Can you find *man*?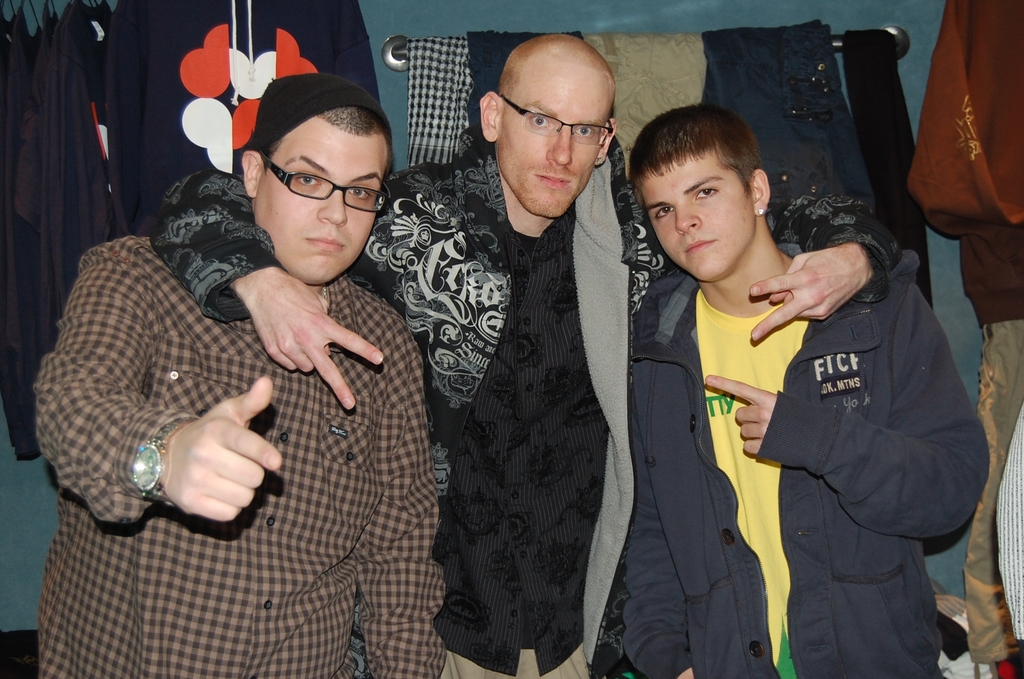
Yes, bounding box: crop(144, 33, 900, 678).
